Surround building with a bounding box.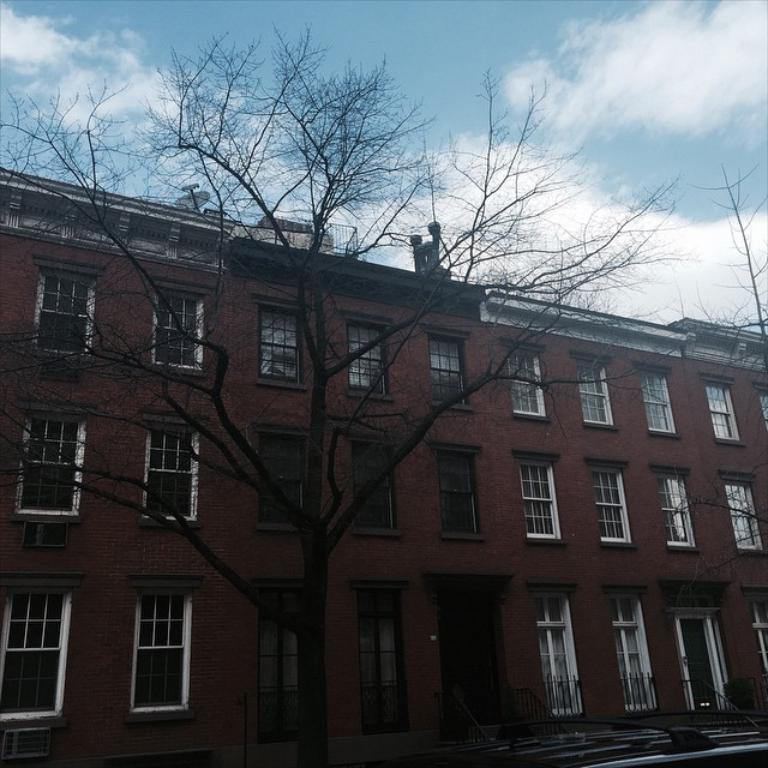
0:162:767:767.
